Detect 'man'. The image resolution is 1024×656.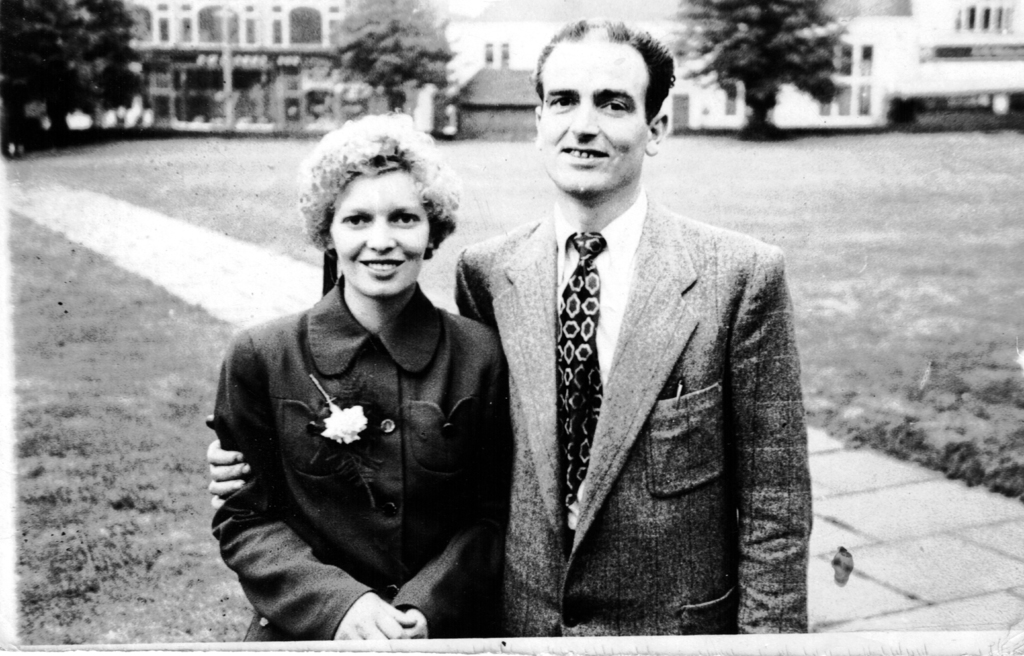
(211, 83, 772, 626).
